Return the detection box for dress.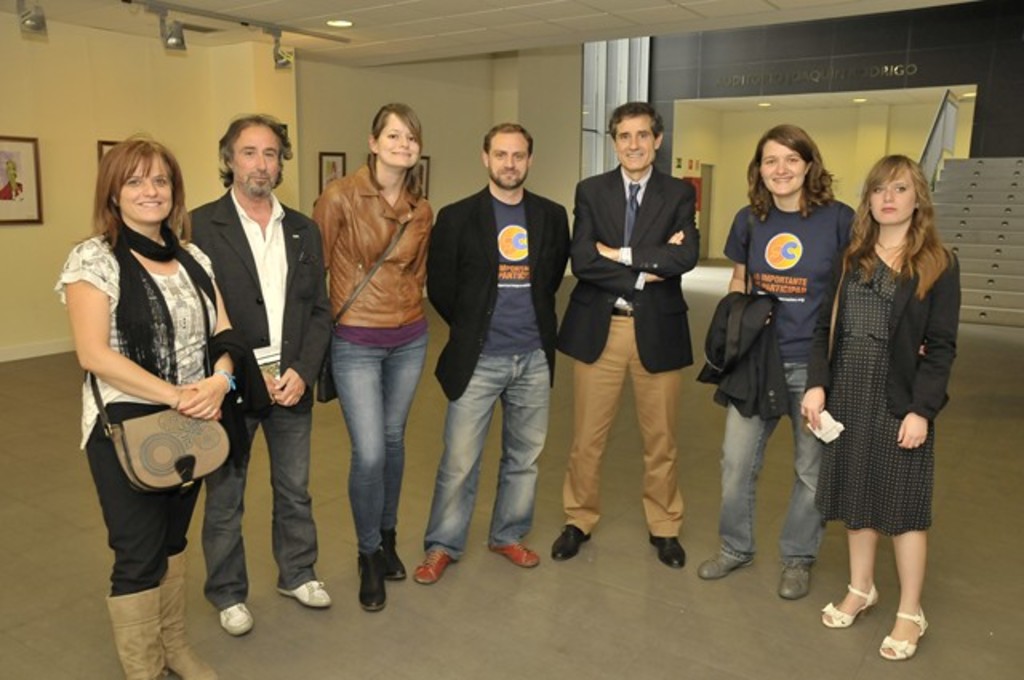
(802,235,952,541).
